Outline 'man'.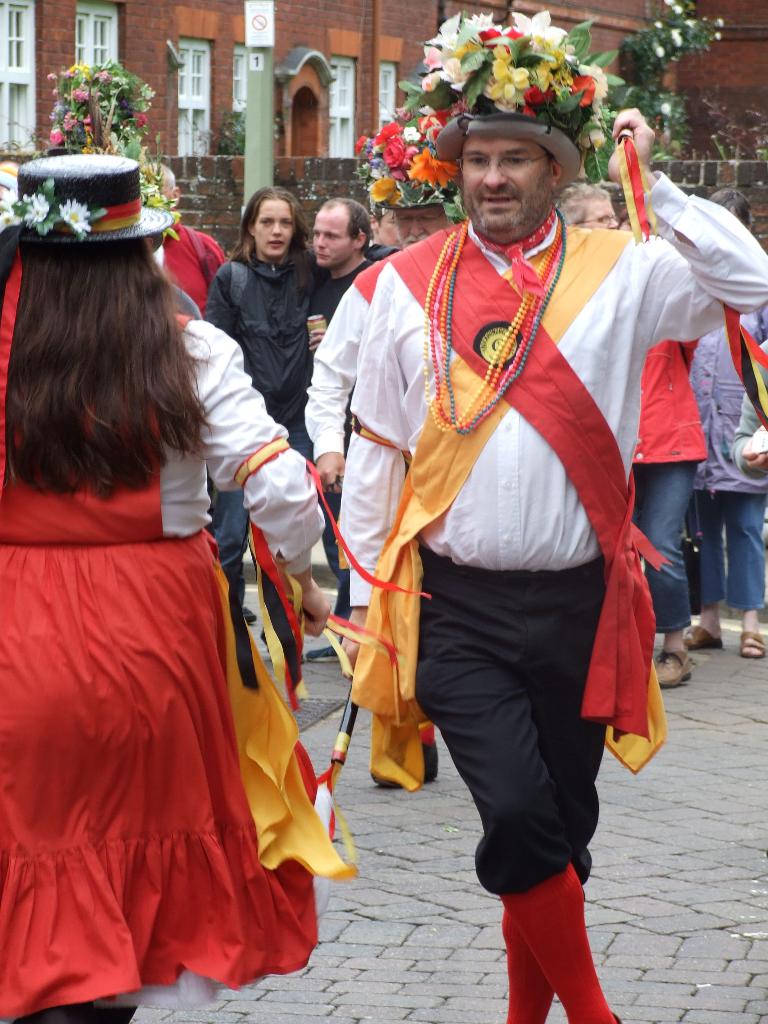
Outline: box(298, 195, 384, 370).
